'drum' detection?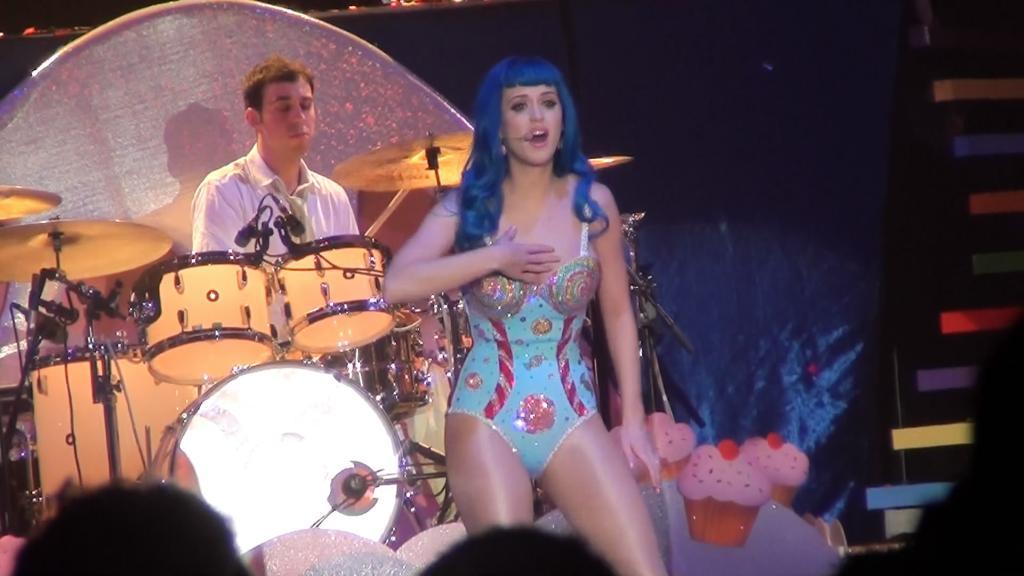
box(134, 251, 281, 385)
